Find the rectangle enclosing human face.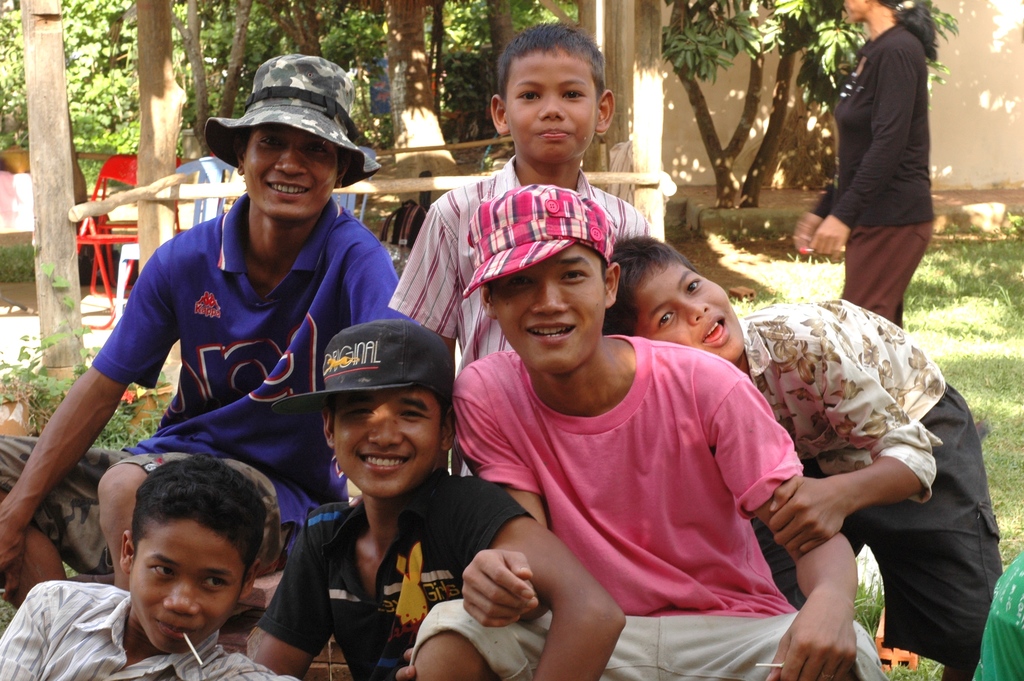
{"x1": 842, "y1": 0, "x2": 870, "y2": 26}.
